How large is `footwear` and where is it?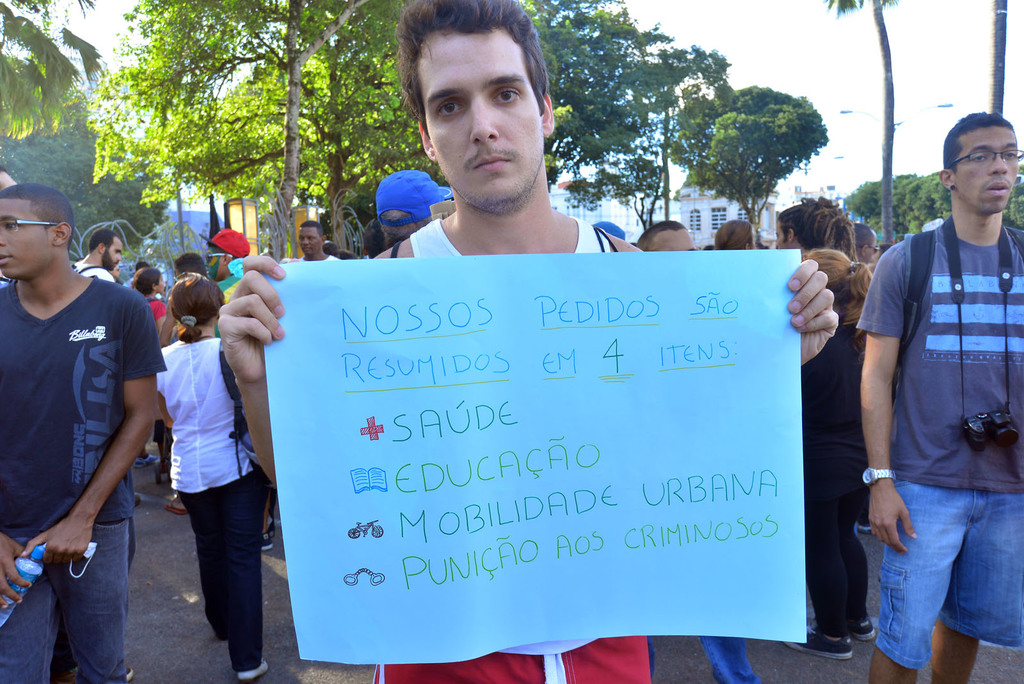
Bounding box: x1=127 y1=452 x2=161 y2=471.
